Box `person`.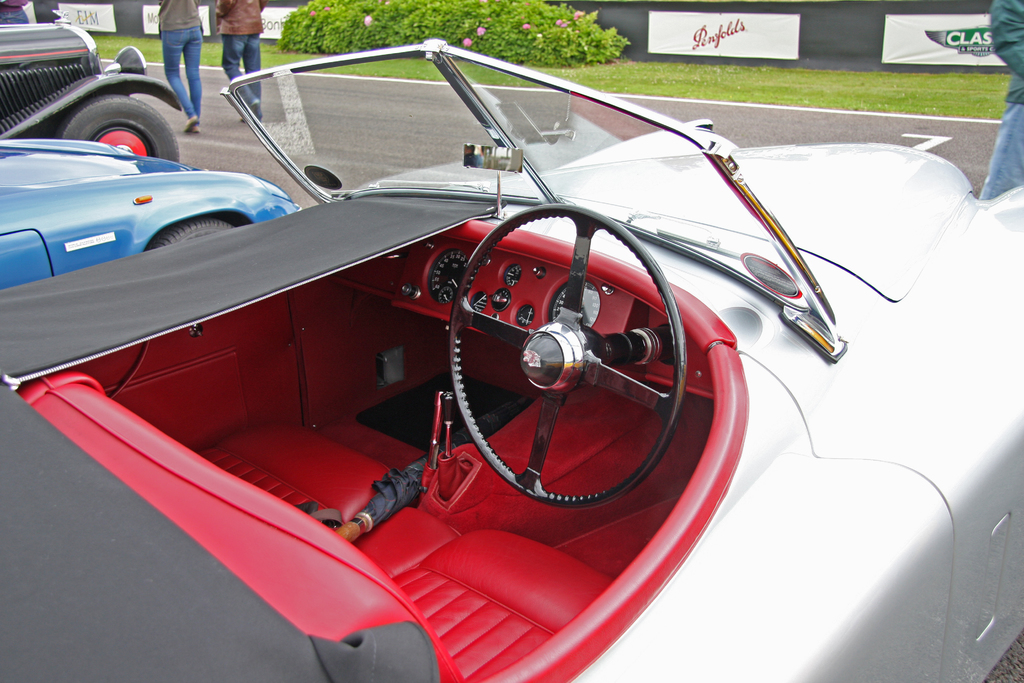
(x1=214, y1=0, x2=263, y2=126).
